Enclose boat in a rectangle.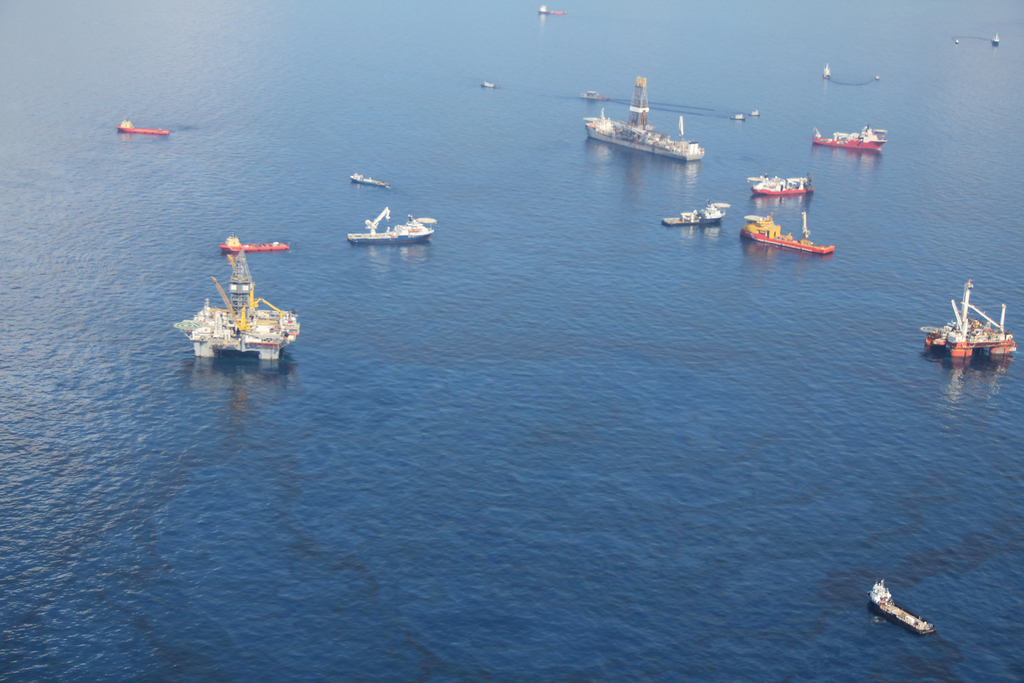
<box>735,114,746,124</box>.
